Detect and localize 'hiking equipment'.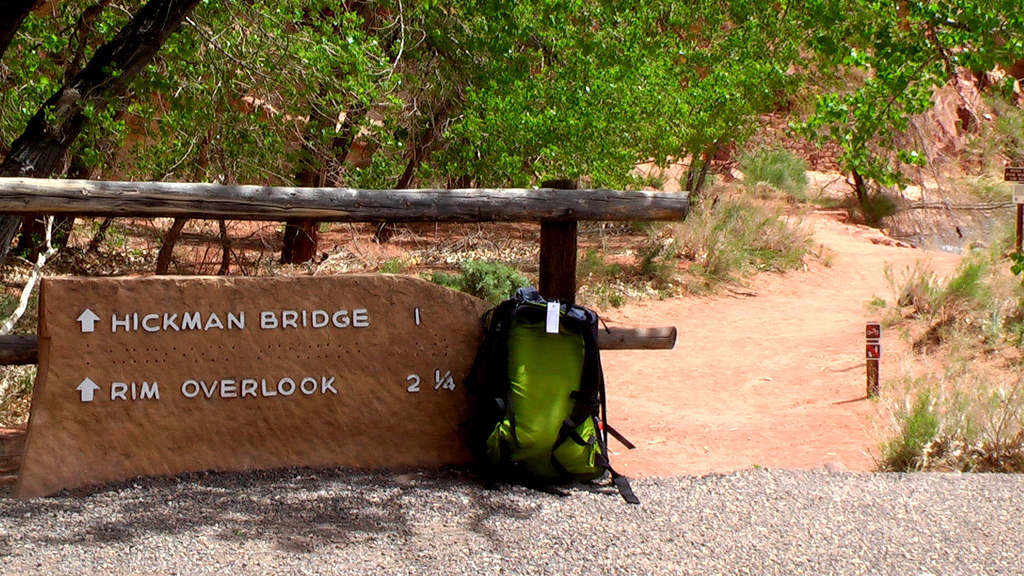
Localized at [471,288,642,507].
